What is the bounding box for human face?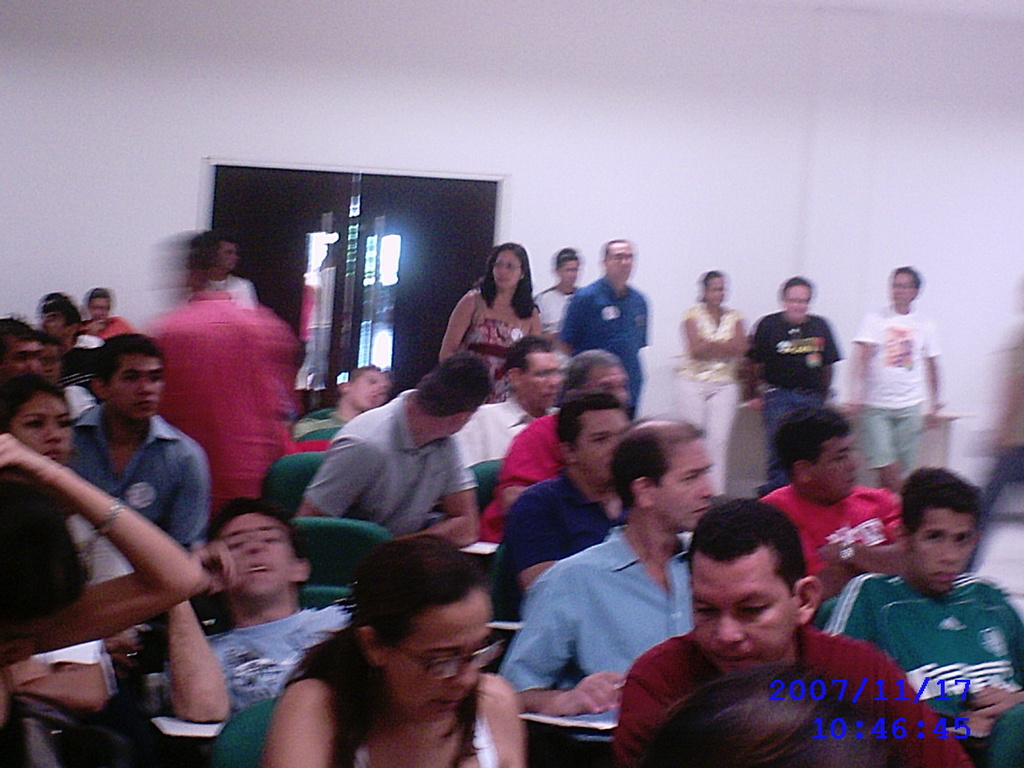
bbox=[891, 270, 913, 305].
